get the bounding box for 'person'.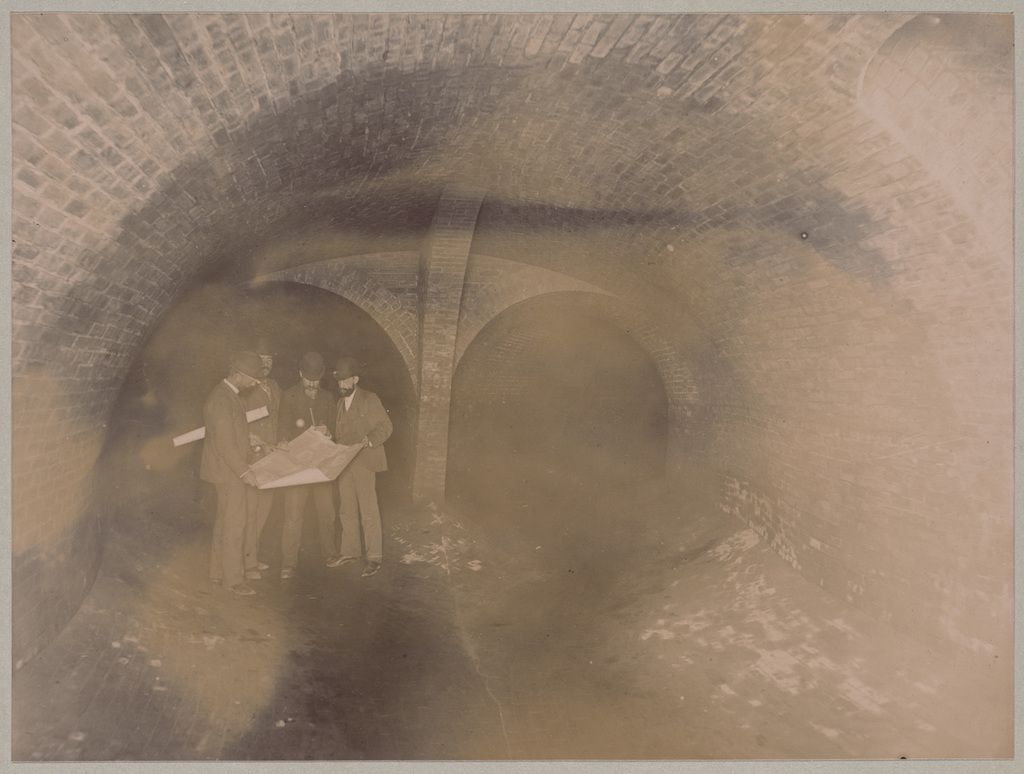
locate(238, 349, 287, 584).
